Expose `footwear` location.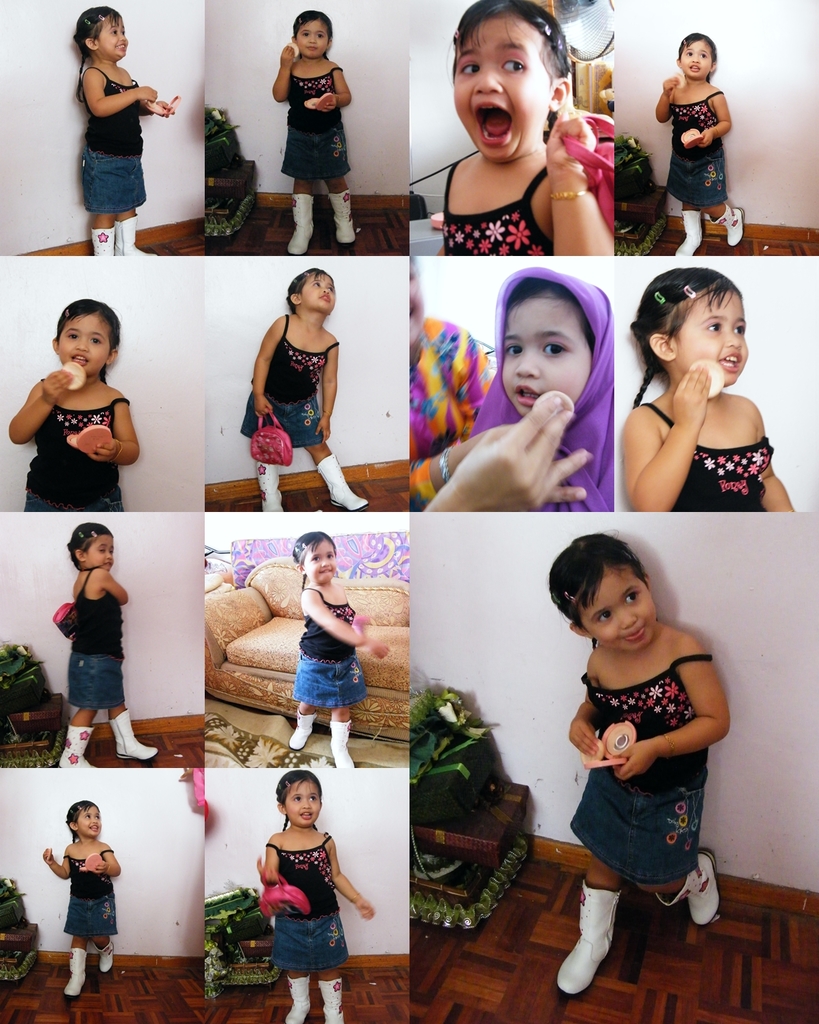
Exposed at bbox(101, 934, 115, 976).
